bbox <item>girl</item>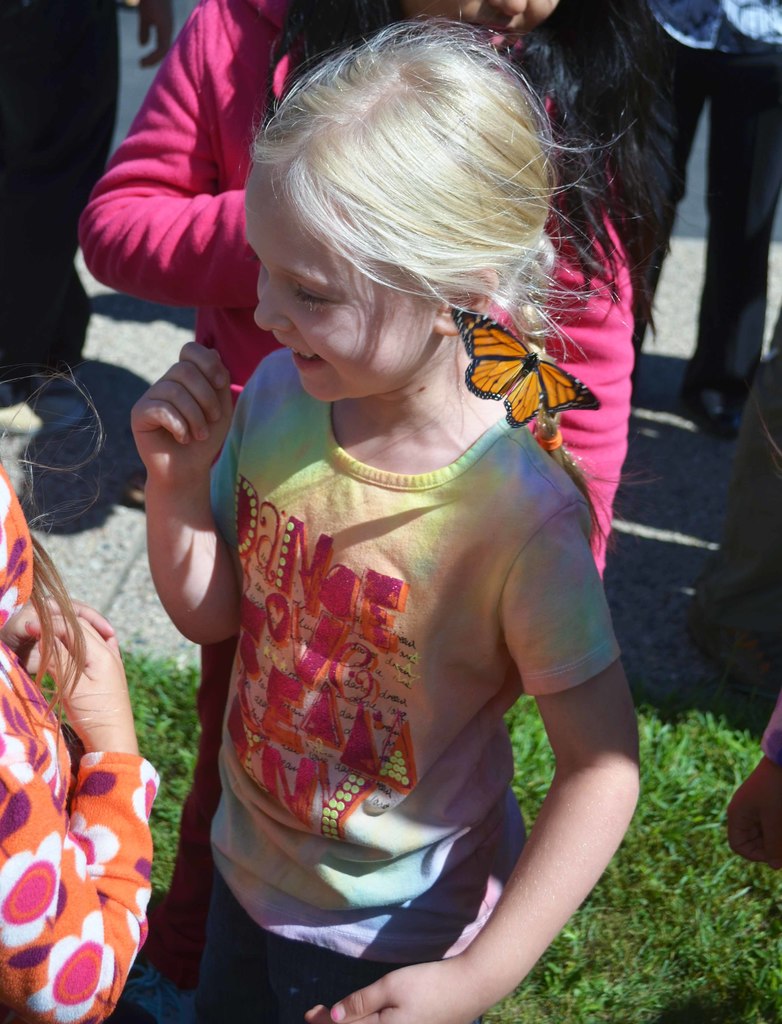
bbox(125, 15, 647, 1023)
